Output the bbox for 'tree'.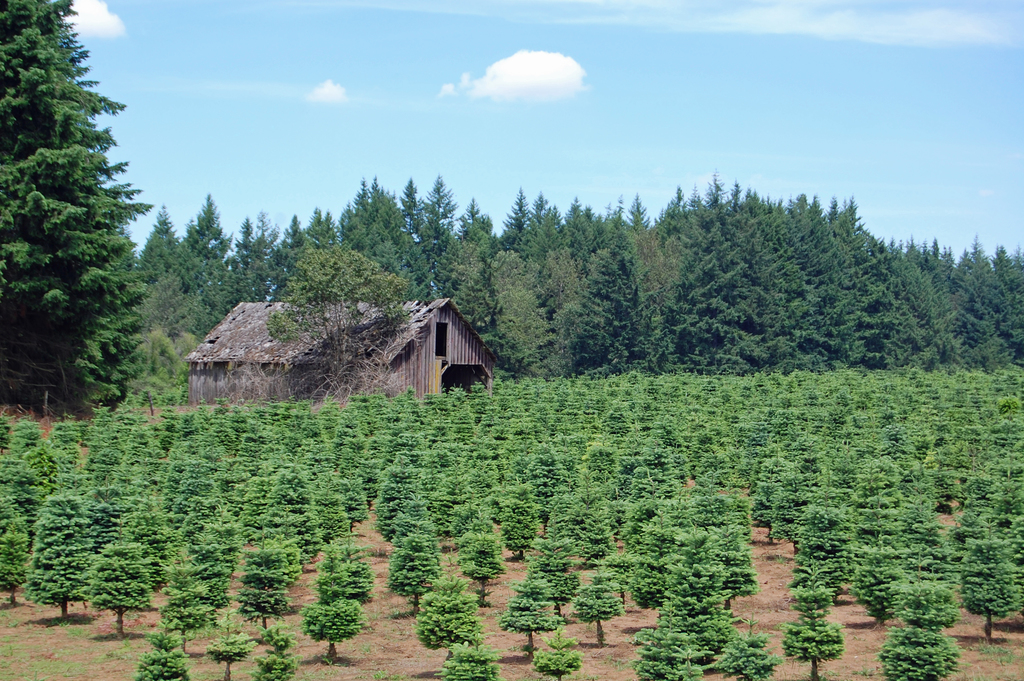
region(0, 1, 141, 431).
